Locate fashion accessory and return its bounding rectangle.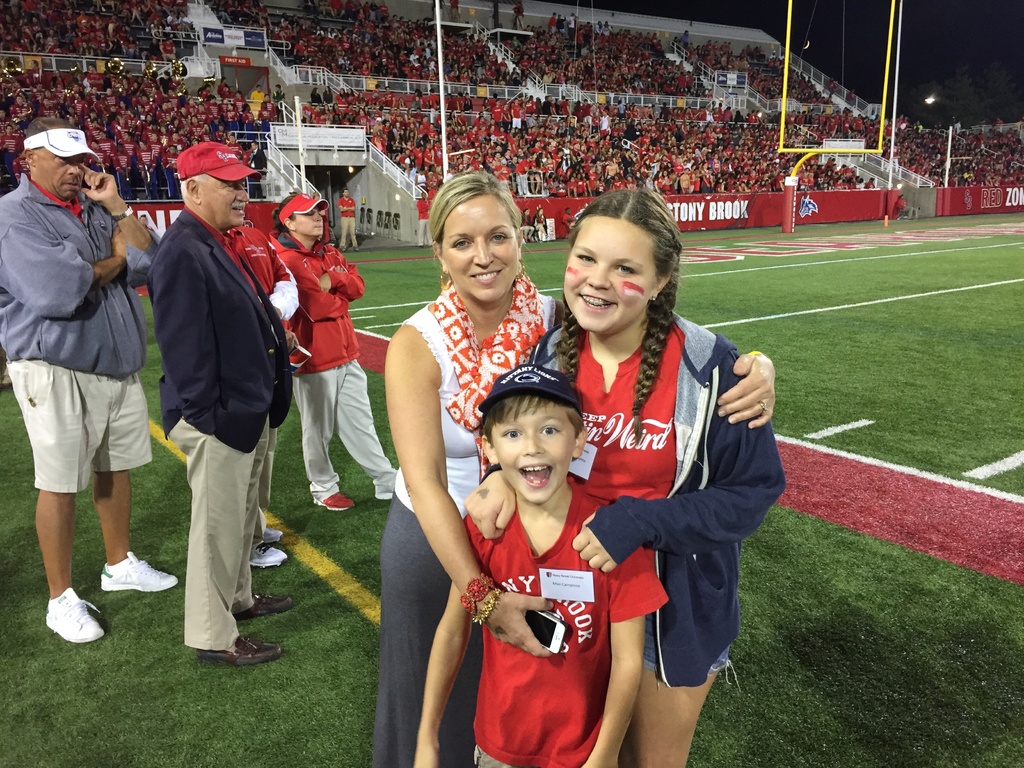
[x1=351, y1=247, x2=361, y2=251].
